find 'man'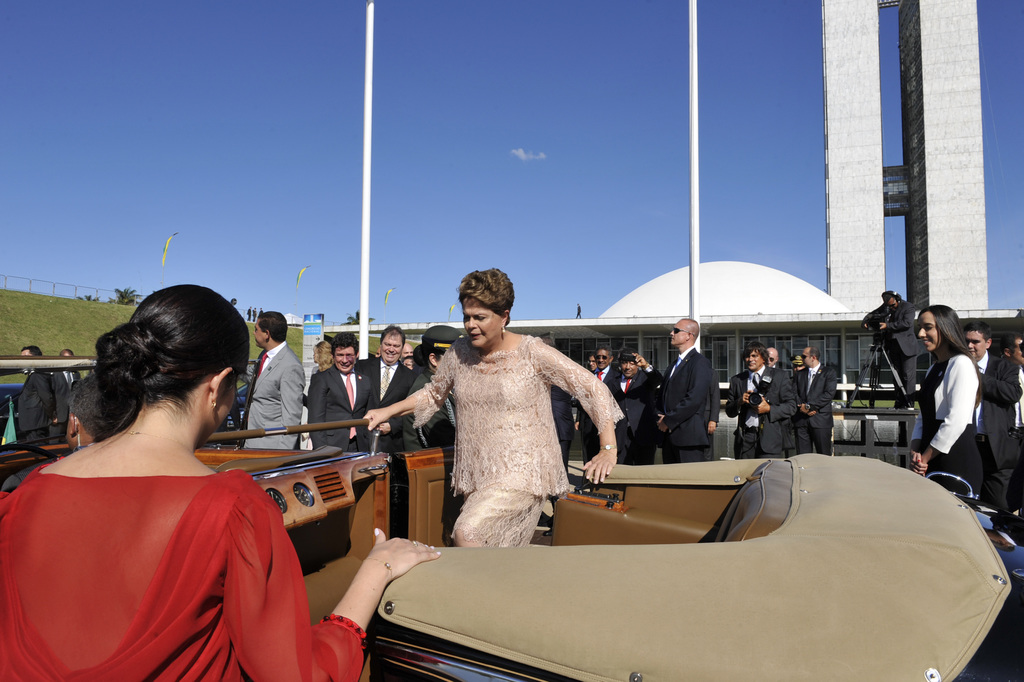
(left=575, top=346, right=622, bottom=469)
